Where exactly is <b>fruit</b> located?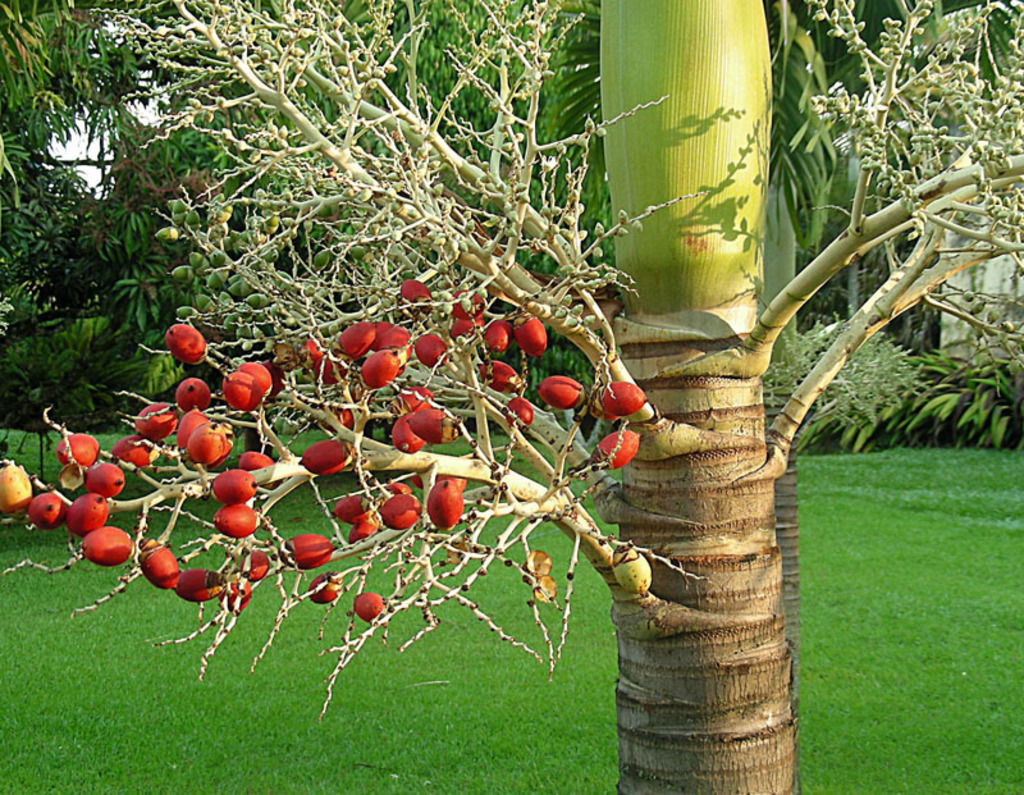
Its bounding box is 532,375,586,408.
